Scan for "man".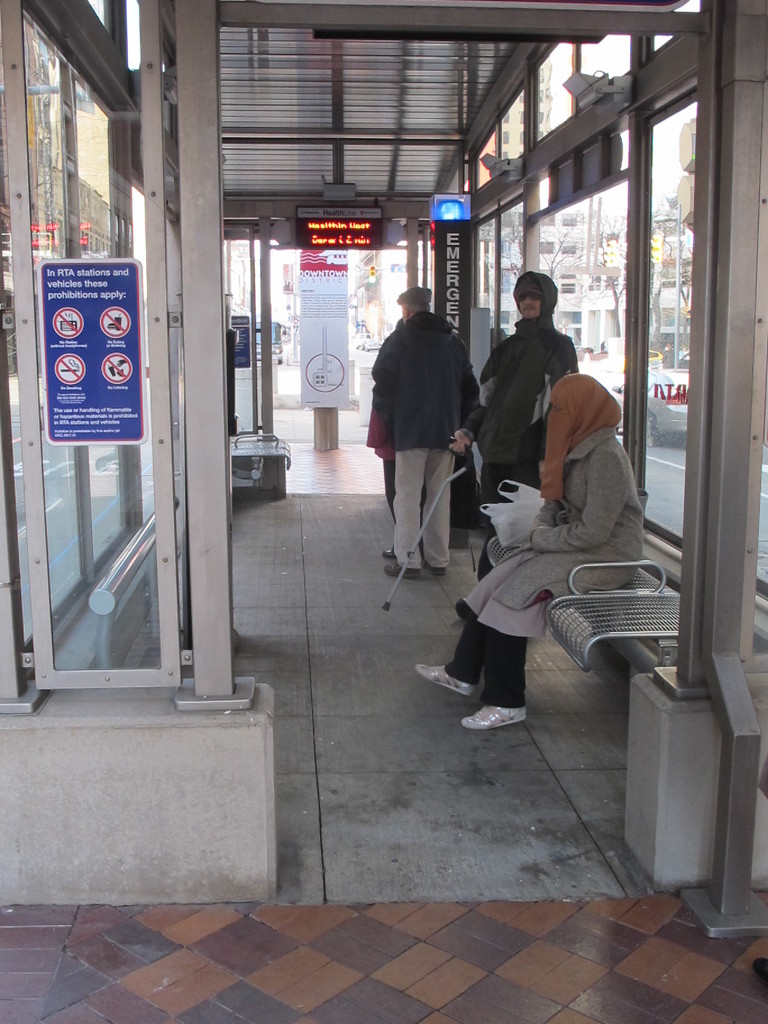
Scan result: [left=451, top=267, right=577, bottom=578].
